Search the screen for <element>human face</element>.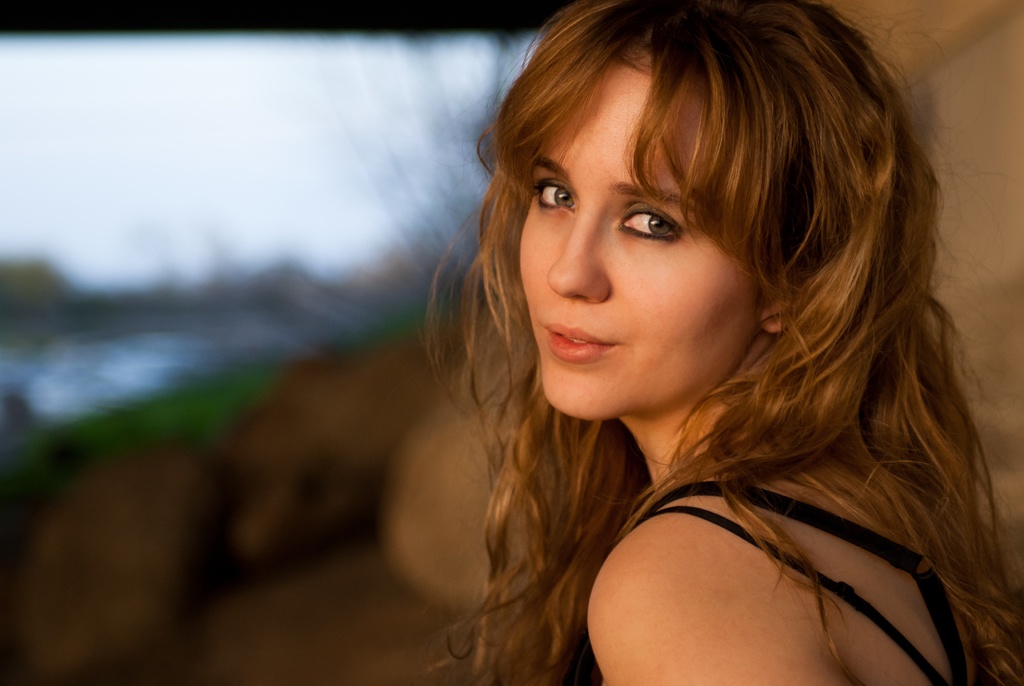
Found at rect(512, 45, 758, 430).
